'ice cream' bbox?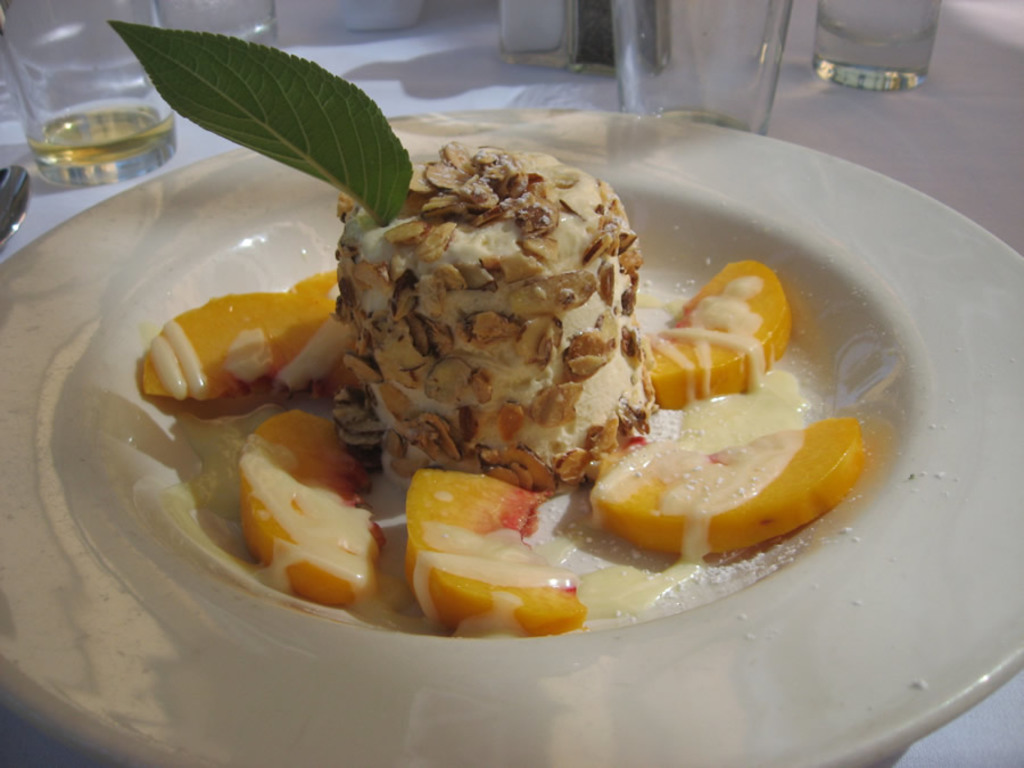
<bbox>333, 140, 661, 494</bbox>
